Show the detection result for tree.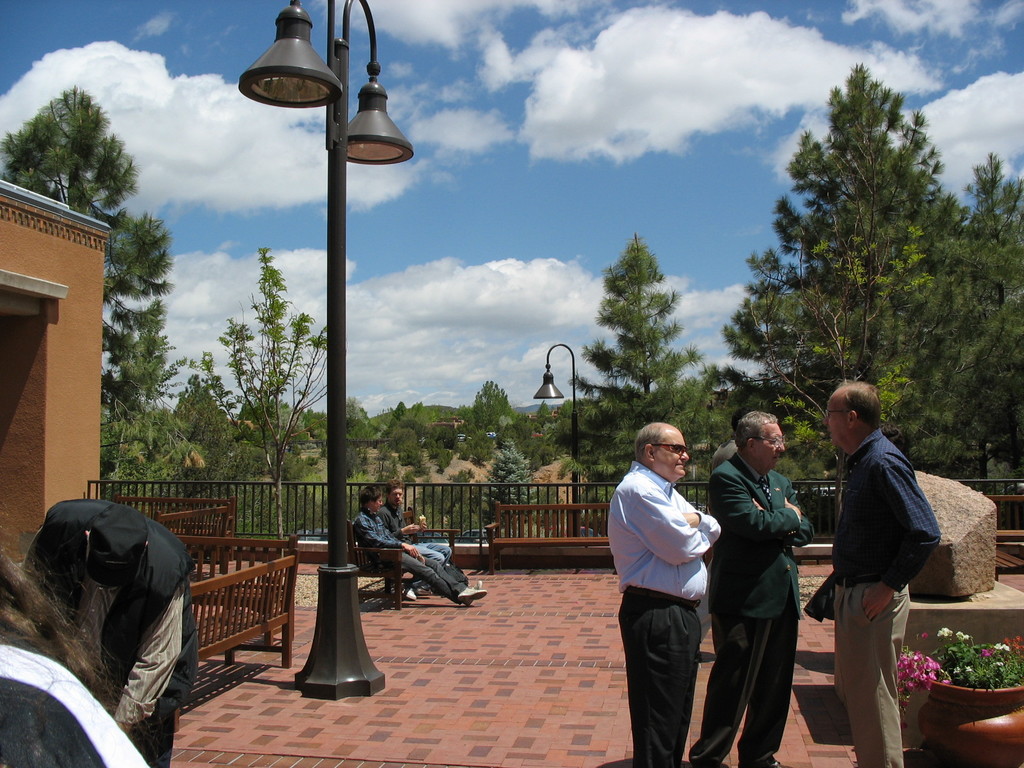
(left=426, top=376, right=520, bottom=466).
